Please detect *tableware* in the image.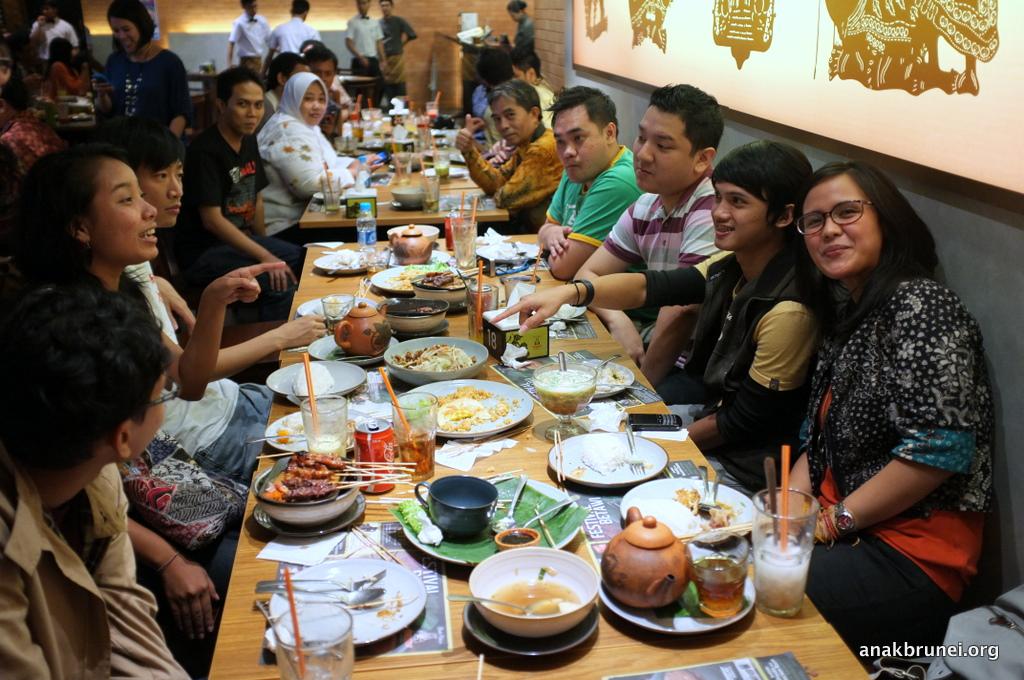
pyautogui.locateOnScreen(472, 222, 542, 261).
